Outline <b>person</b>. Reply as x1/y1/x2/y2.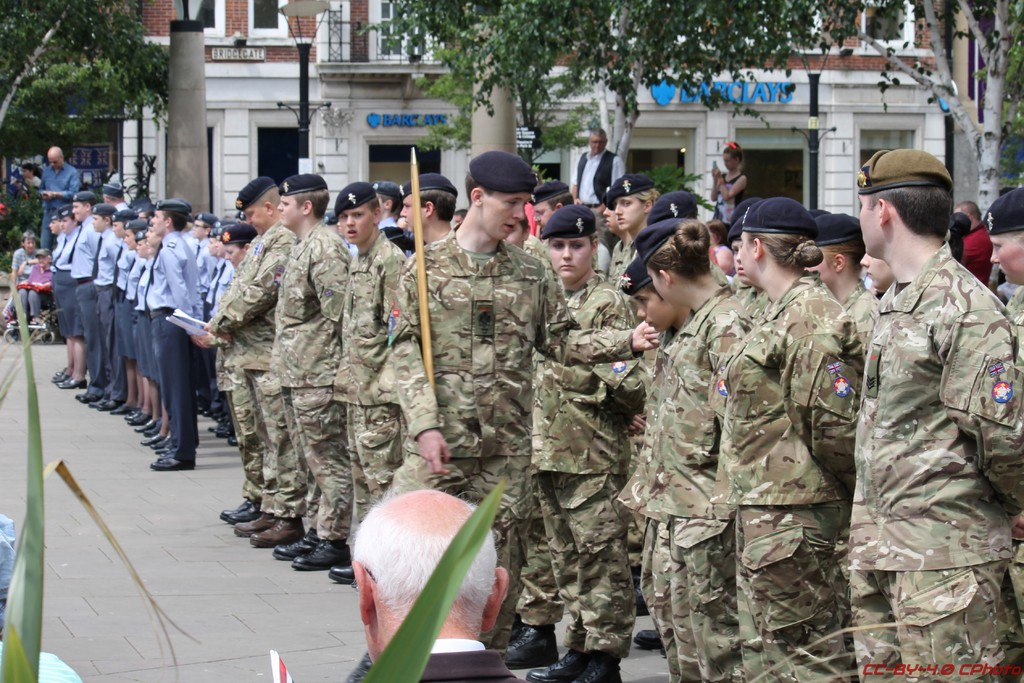
987/186/1023/351.
